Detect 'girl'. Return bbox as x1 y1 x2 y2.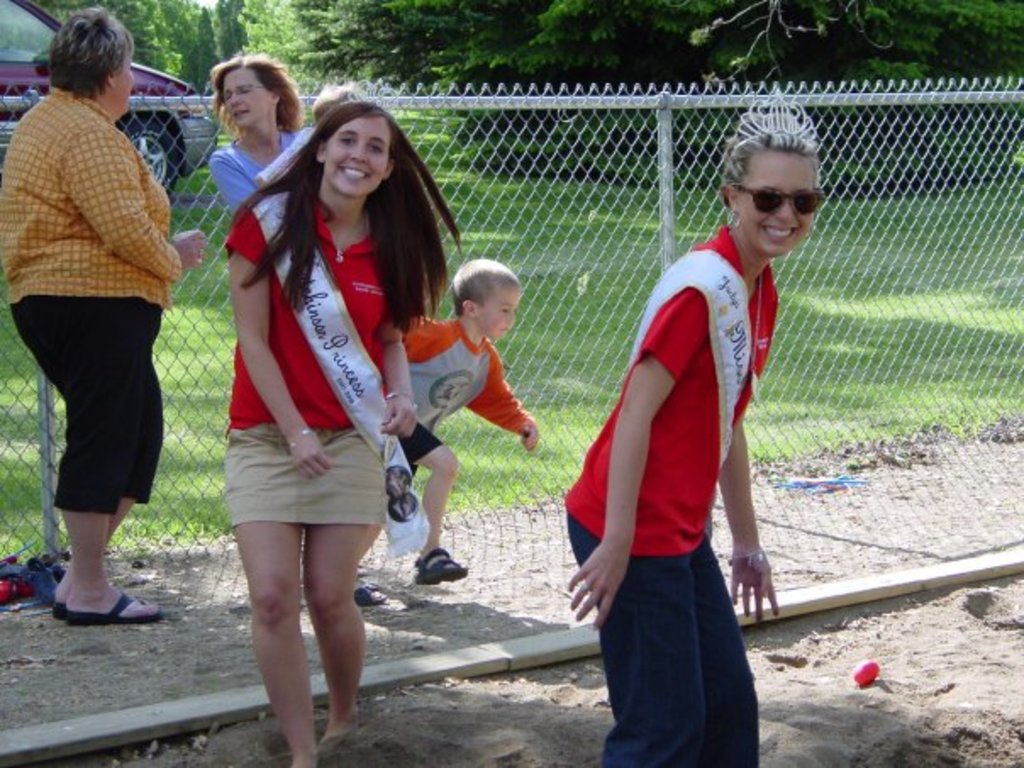
227 105 465 766.
